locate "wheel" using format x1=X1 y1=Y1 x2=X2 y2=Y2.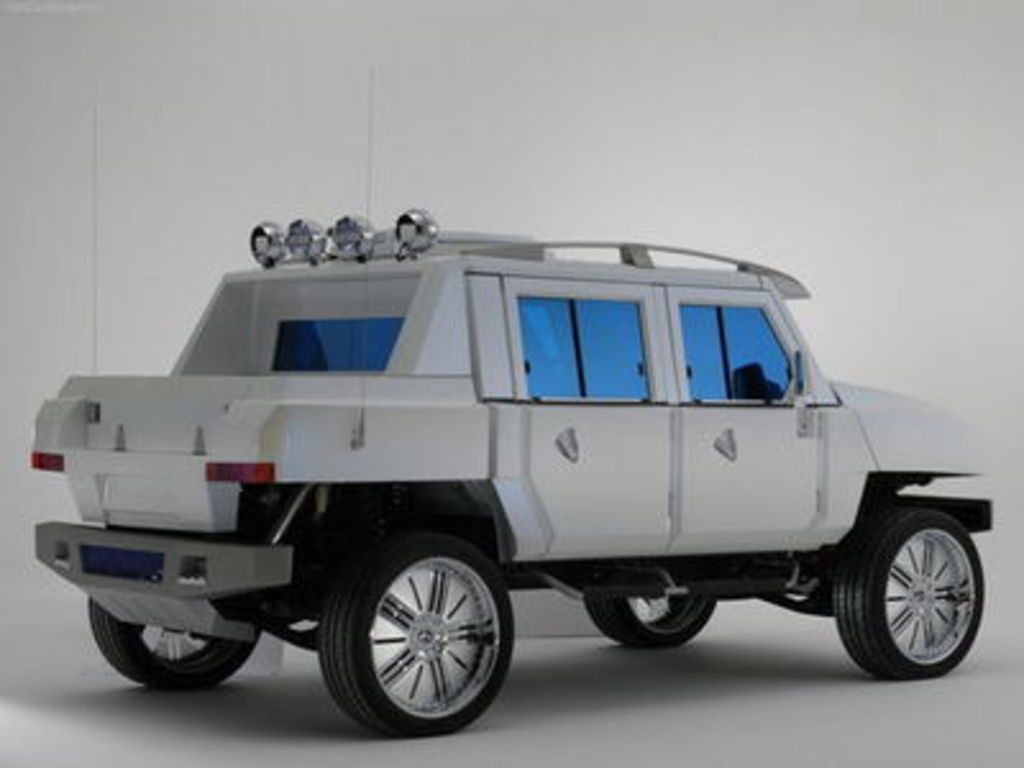
x1=90 y1=599 x2=259 y2=691.
